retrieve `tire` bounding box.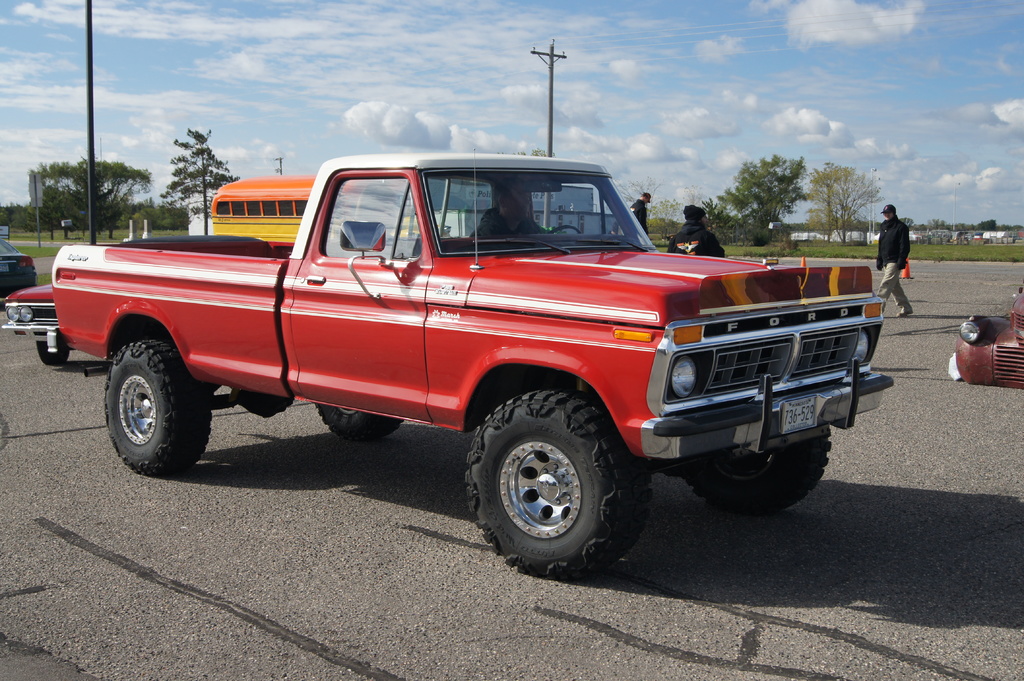
Bounding box: region(36, 341, 69, 364).
